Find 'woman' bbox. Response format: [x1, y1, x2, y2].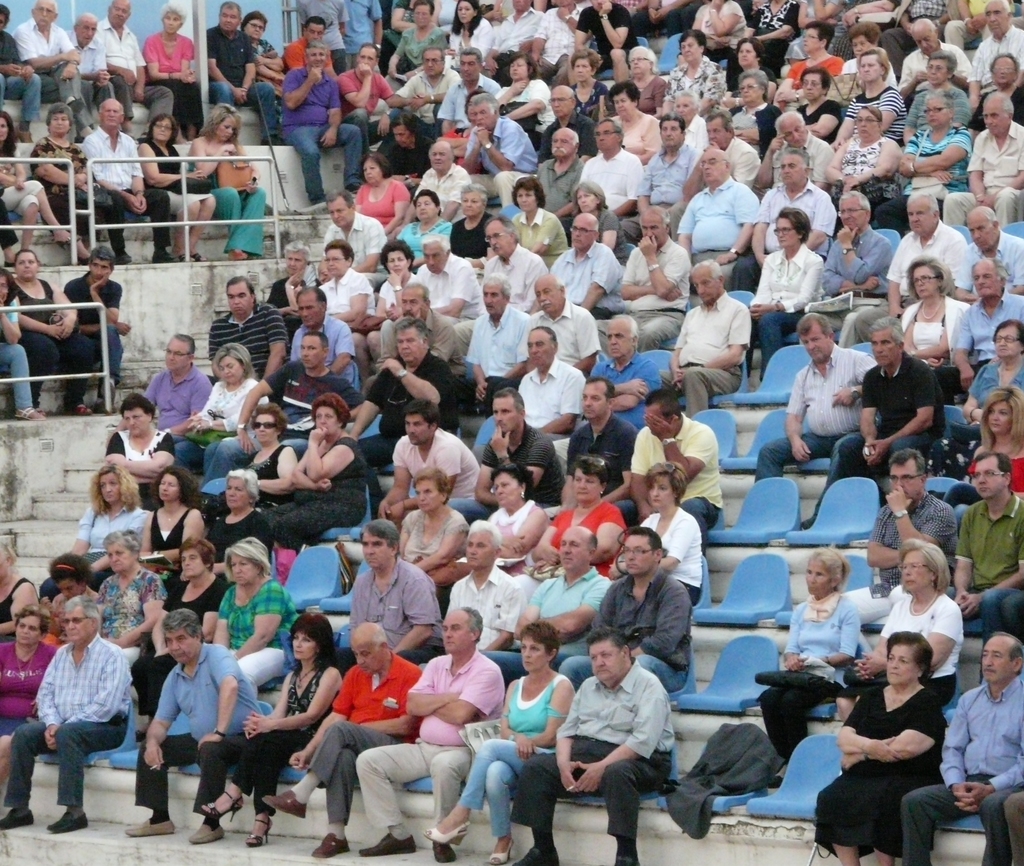
[449, 460, 553, 580].
